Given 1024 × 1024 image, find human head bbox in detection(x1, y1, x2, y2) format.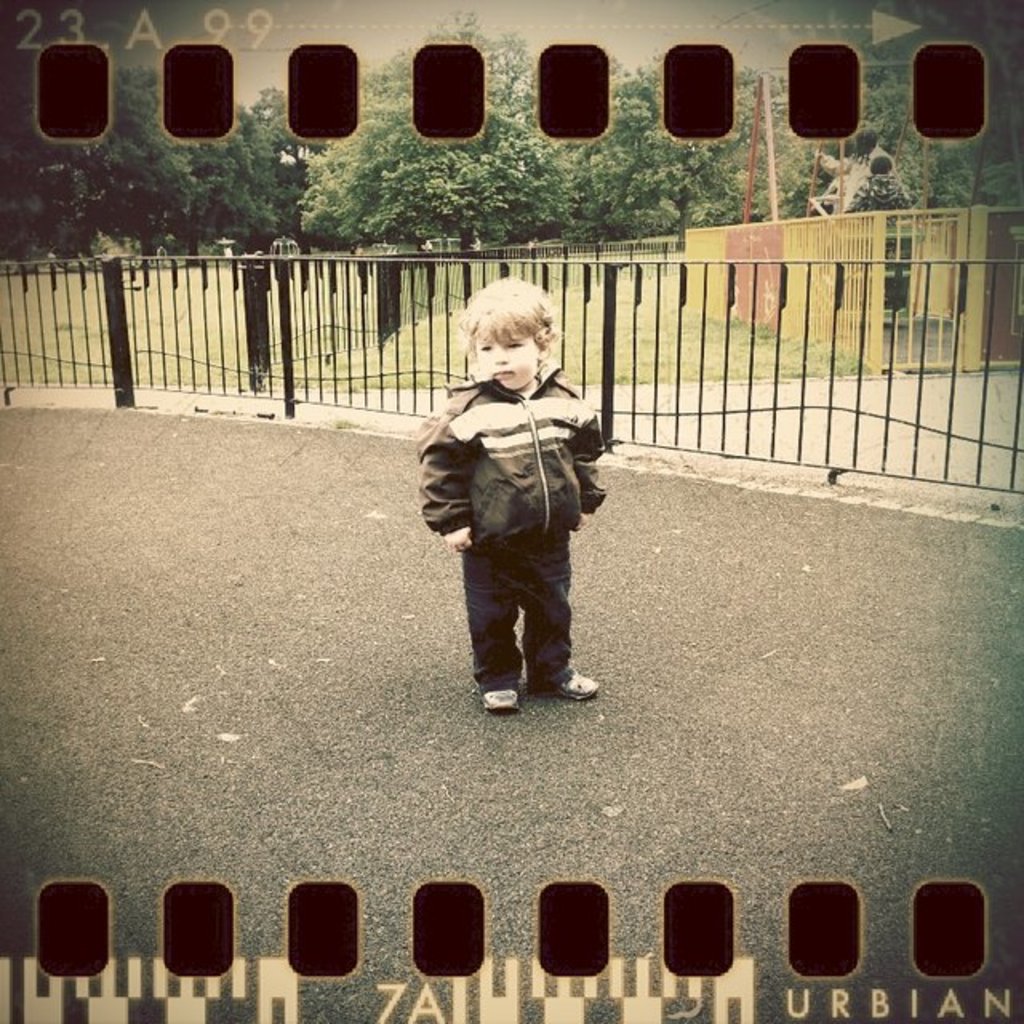
detection(442, 278, 555, 397).
